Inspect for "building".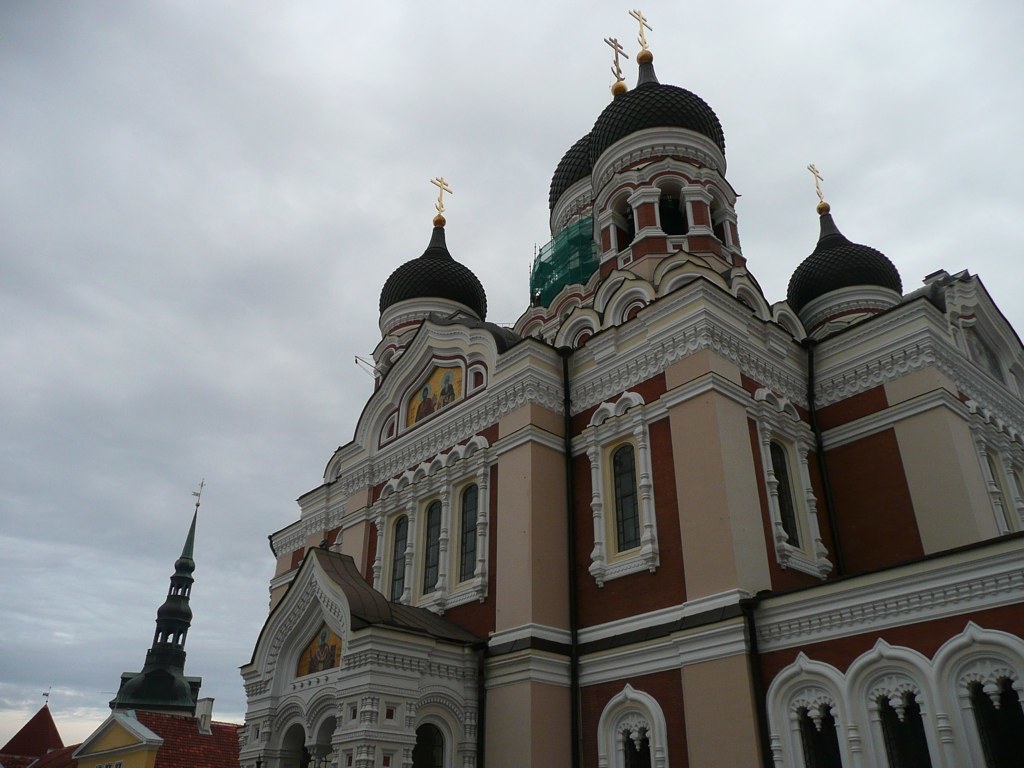
Inspection: [0,10,1023,767].
